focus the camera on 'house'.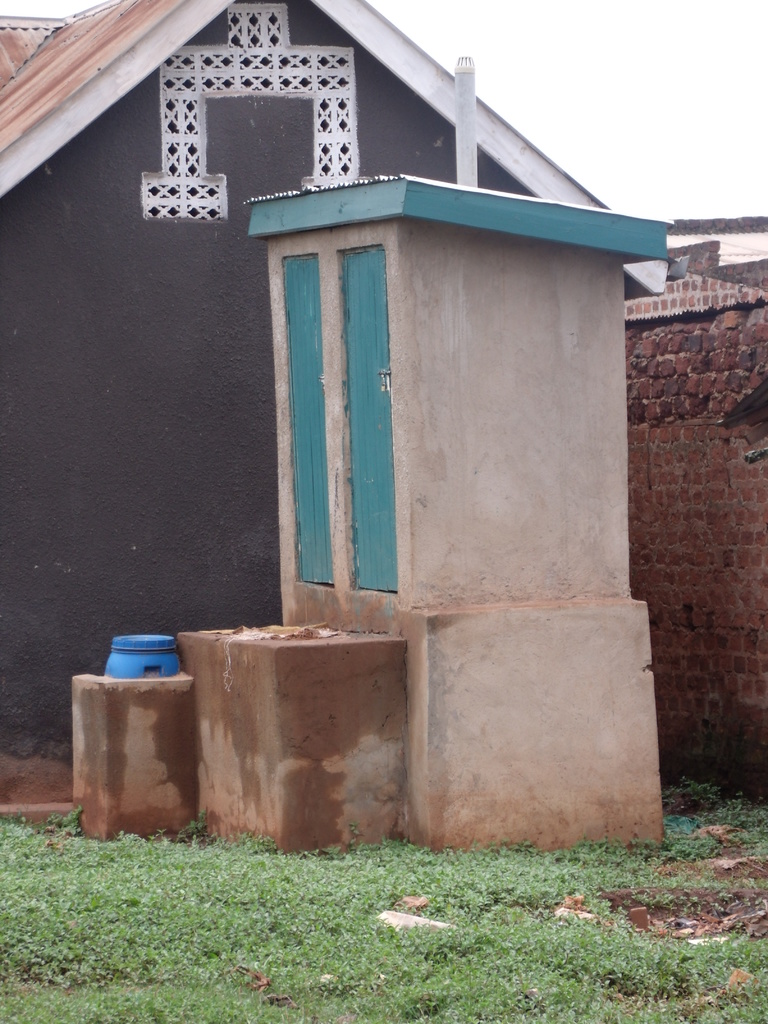
Focus region: pyautogui.locateOnScreen(0, 0, 666, 733).
